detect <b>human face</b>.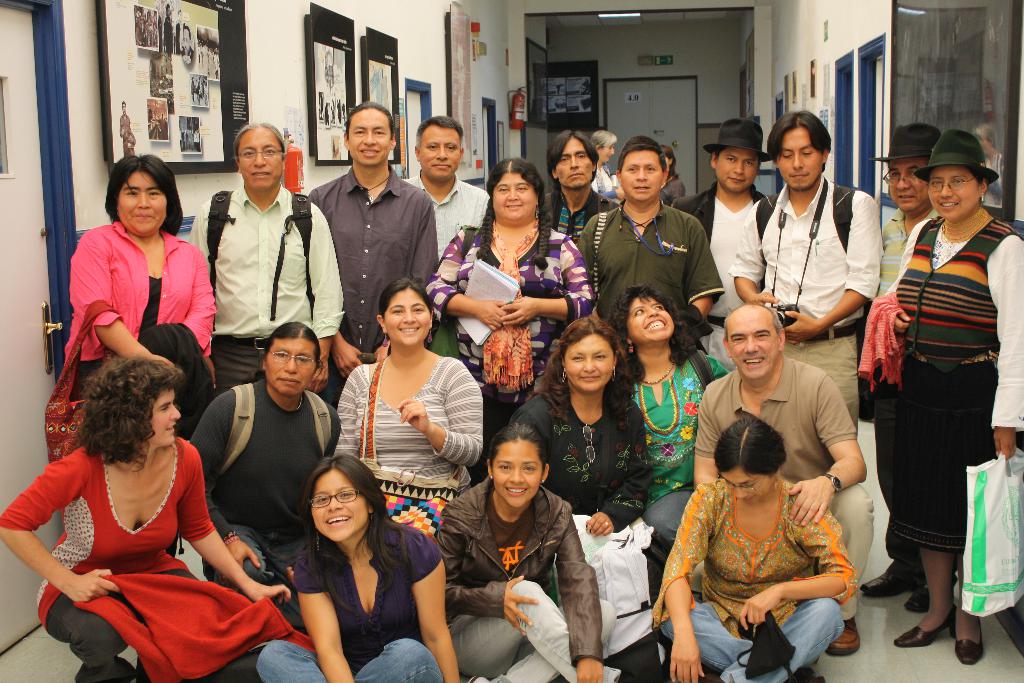
Detected at <region>261, 334, 314, 399</region>.
